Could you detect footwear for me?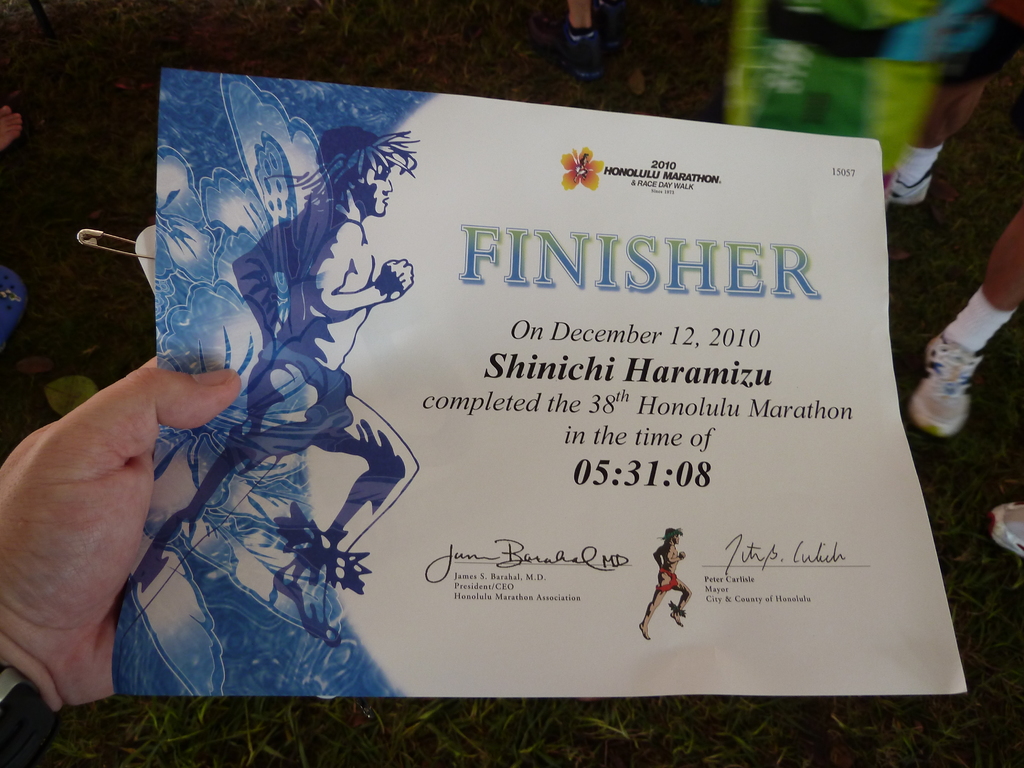
Detection result: 988,498,1023,557.
